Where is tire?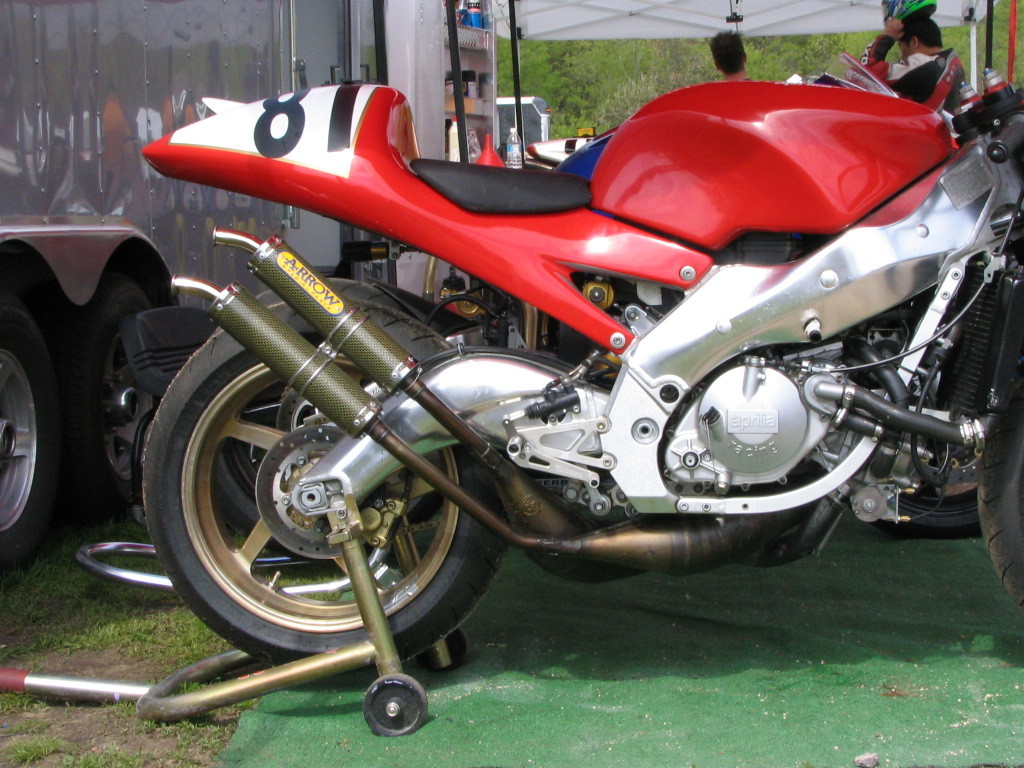
0,295,73,562.
